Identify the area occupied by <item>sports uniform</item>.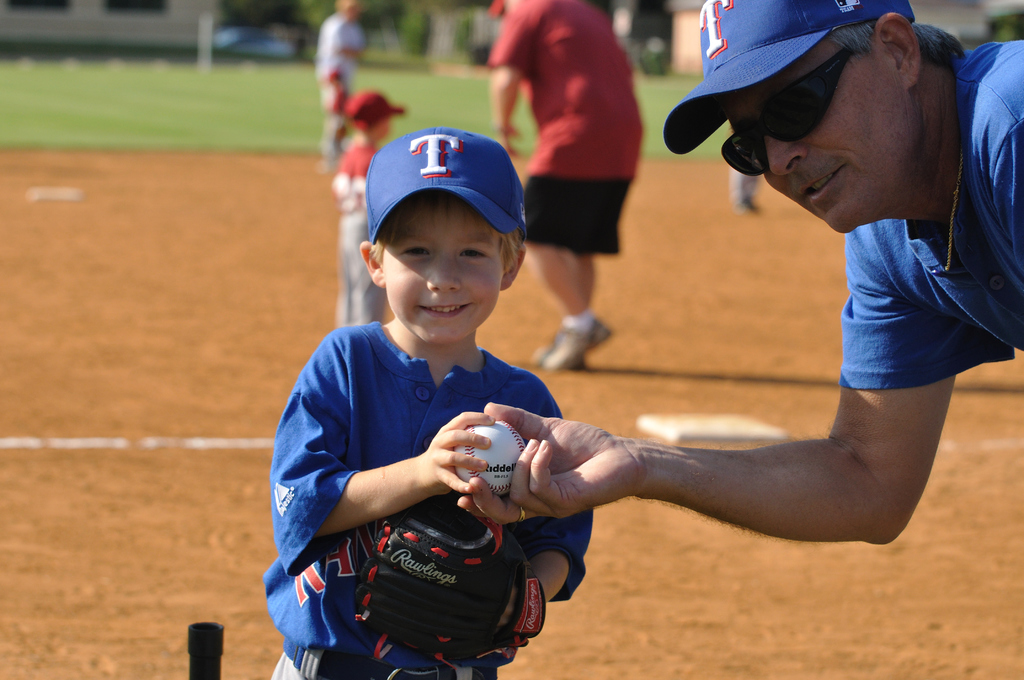
Area: pyautogui.locateOnScreen(264, 127, 593, 679).
